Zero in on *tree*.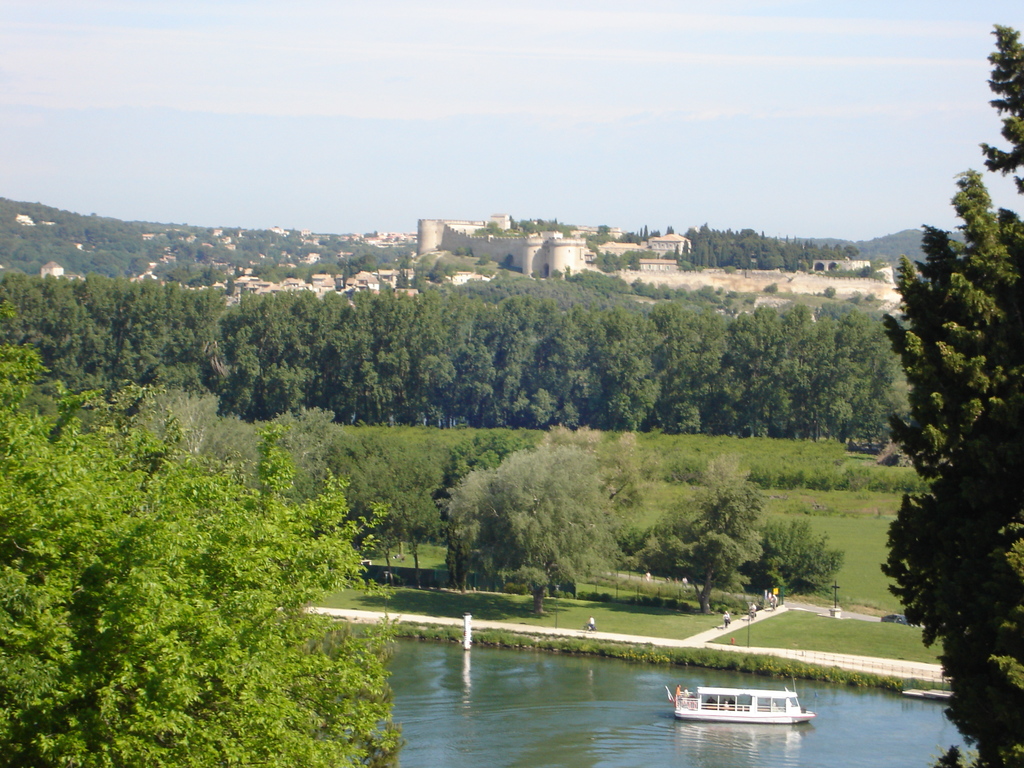
Zeroed in: 697,221,715,242.
